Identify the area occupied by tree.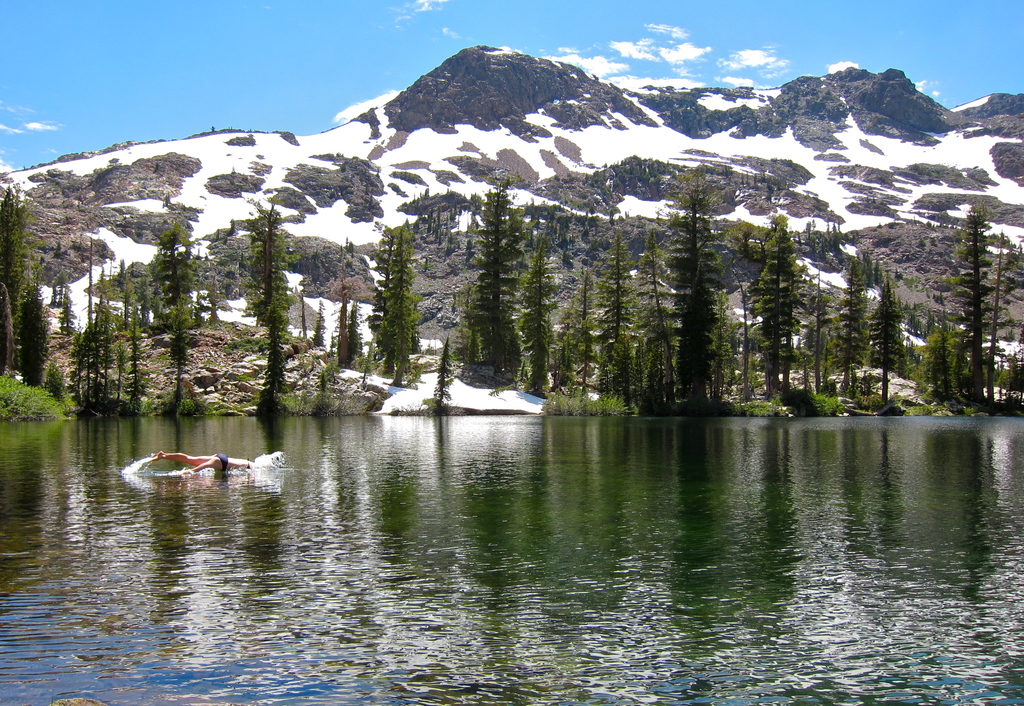
Area: (76, 254, 147, 416).
